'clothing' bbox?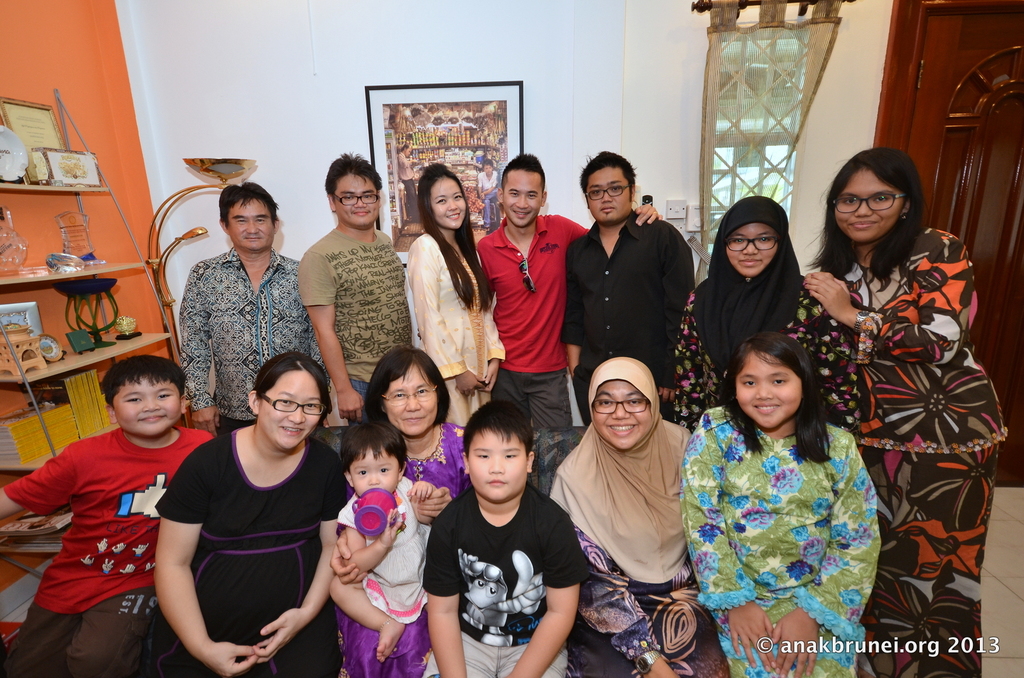
477, 167, 495, 193
